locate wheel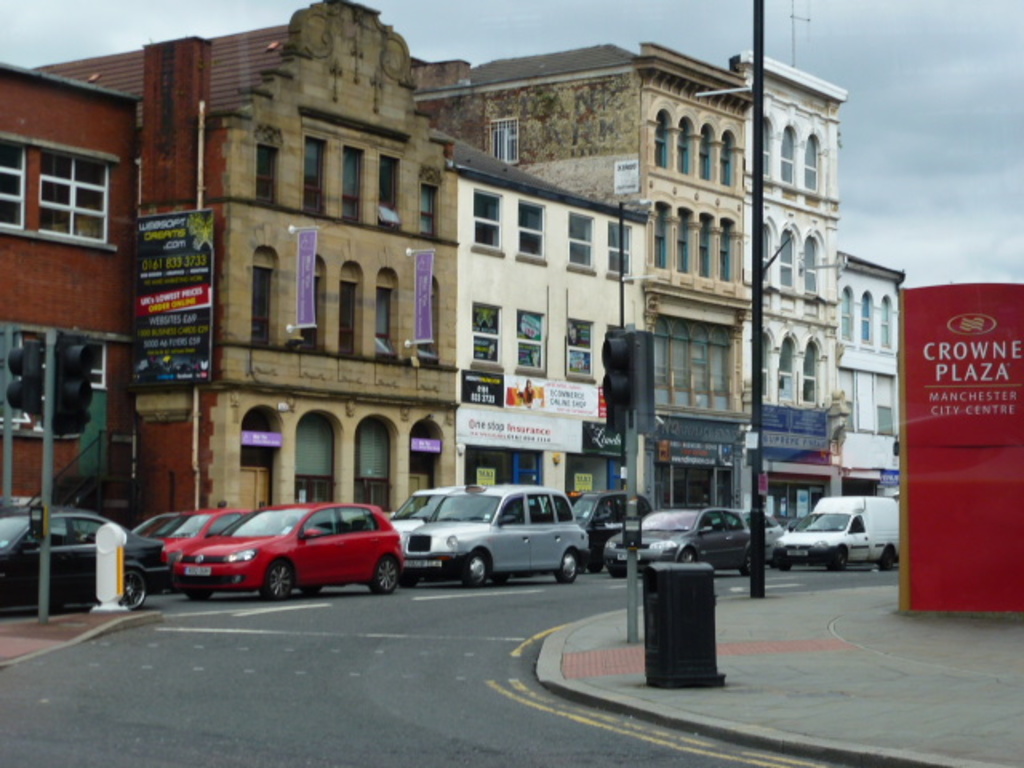
l=734, t=554, r=755, b=576
